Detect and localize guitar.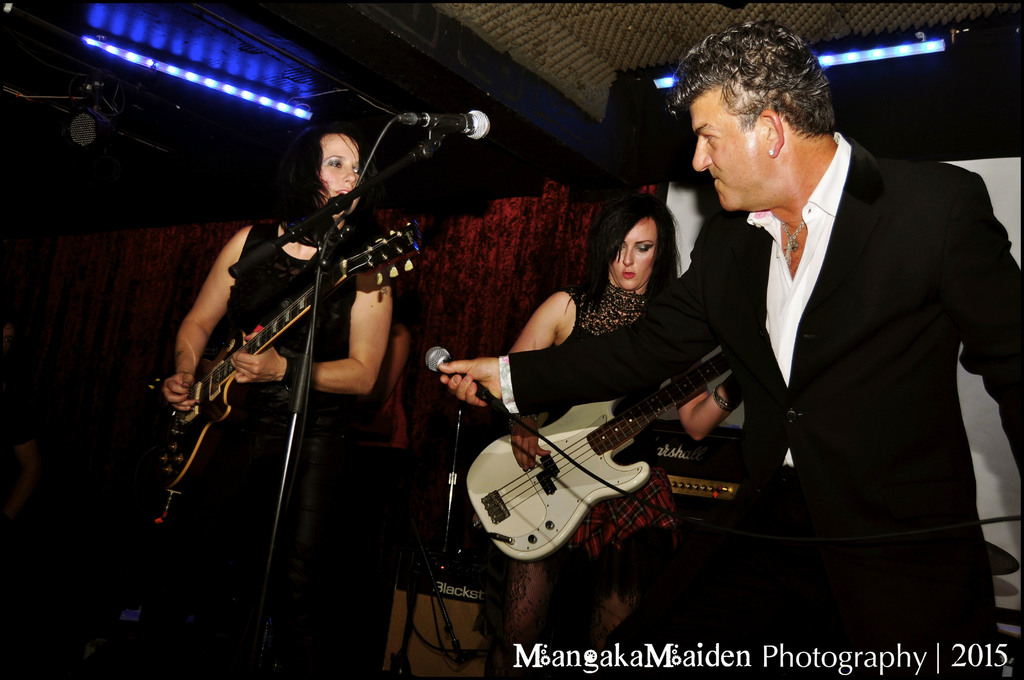
Localized at pyautogui.locateOnScreen(150, 219, 427, 508).
